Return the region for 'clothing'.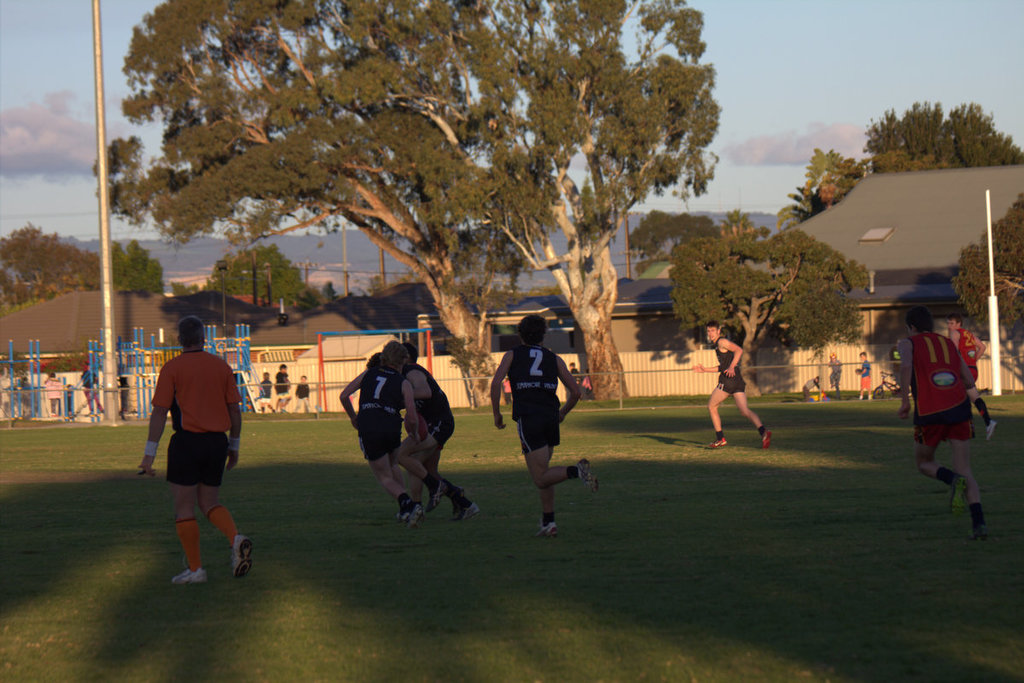
(left=295, top=381, right=308, bottom=409).
